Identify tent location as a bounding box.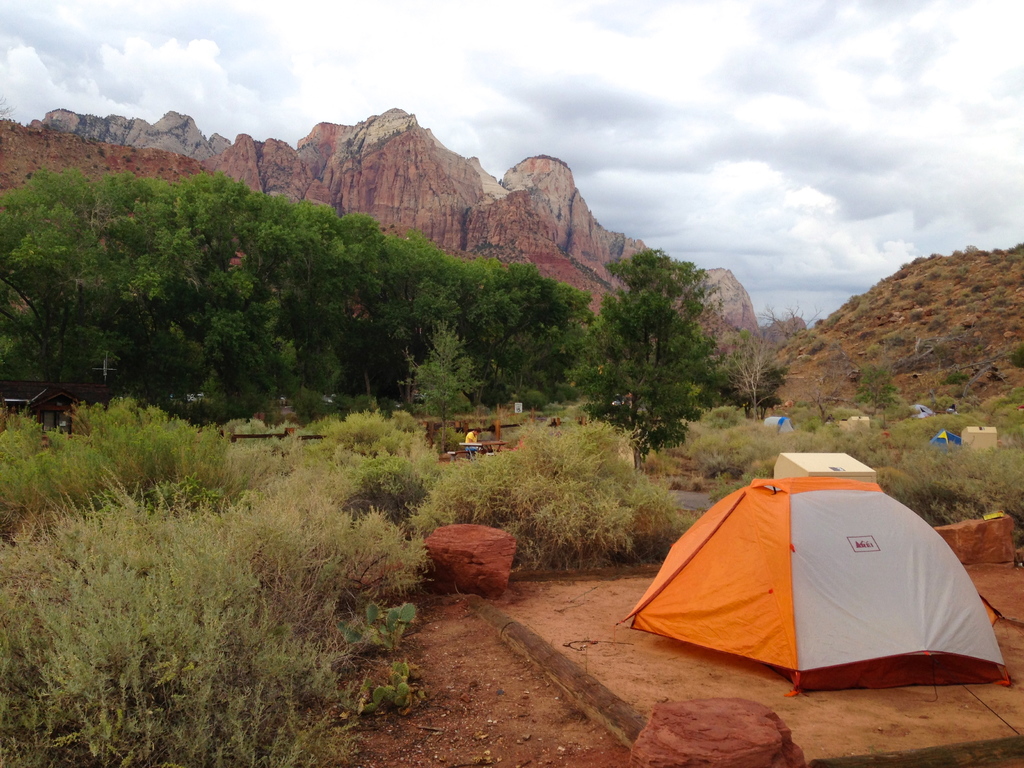
bbox=[928, 424, 948, 449].
